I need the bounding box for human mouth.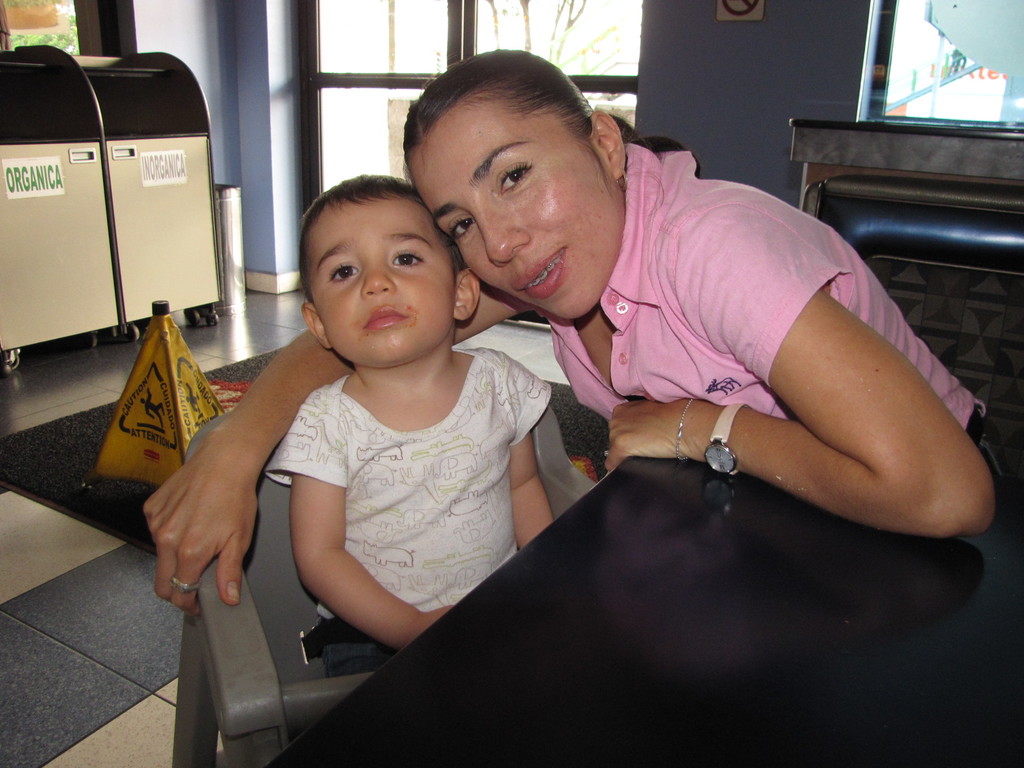
Here it is: {"left": 359, "top": 305, "right": 412, "bottom": 335}.
